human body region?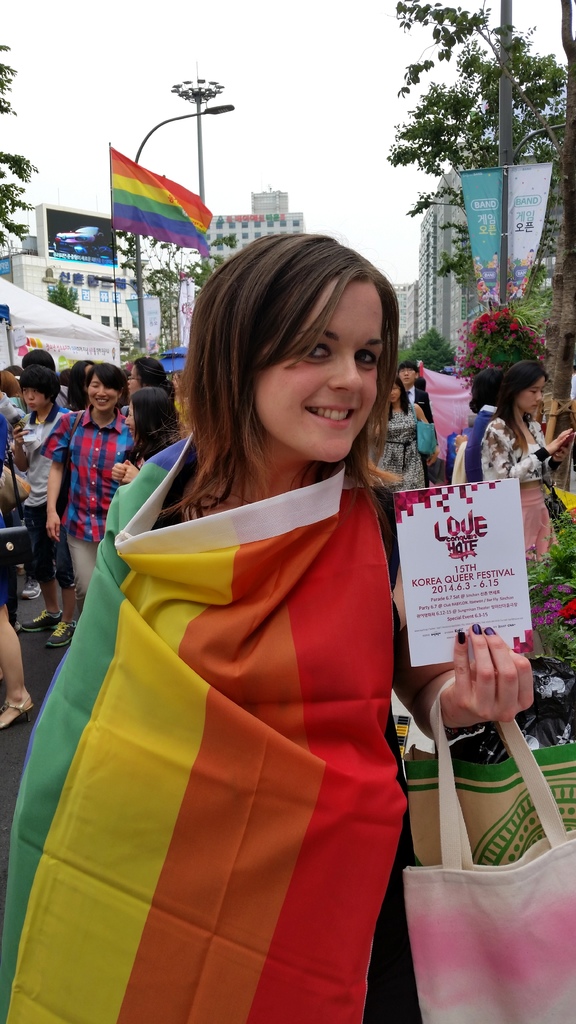
<box>454,404,497,477</box>
